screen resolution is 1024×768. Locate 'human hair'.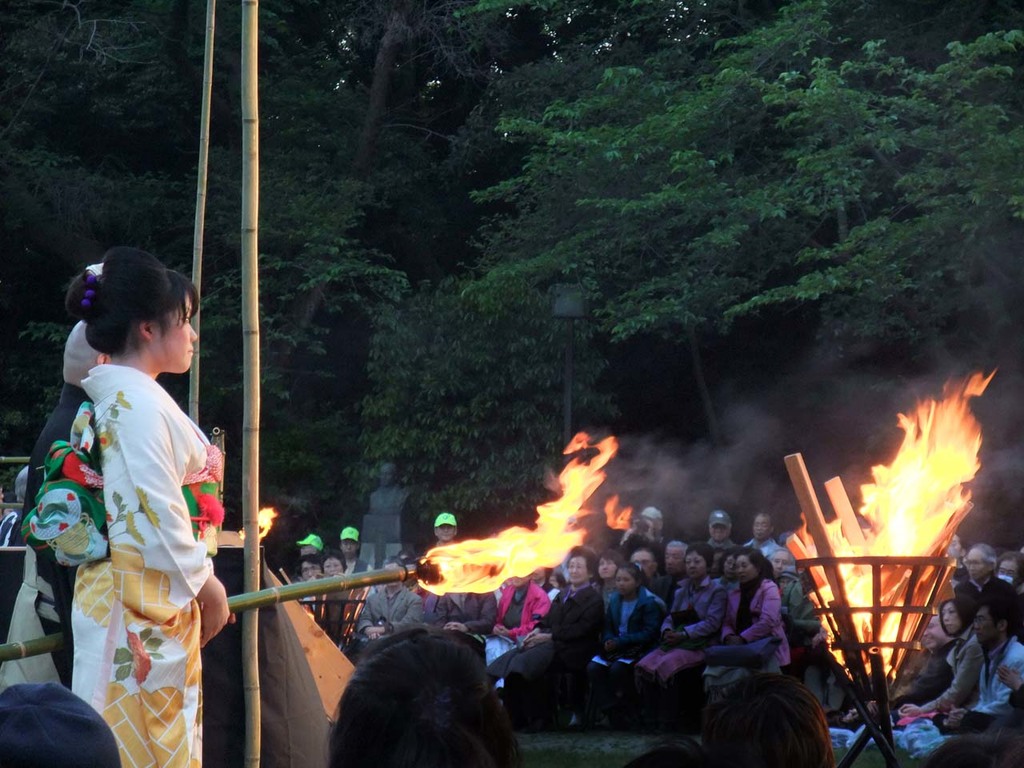
l=15, t=464, r=27, b=502.
